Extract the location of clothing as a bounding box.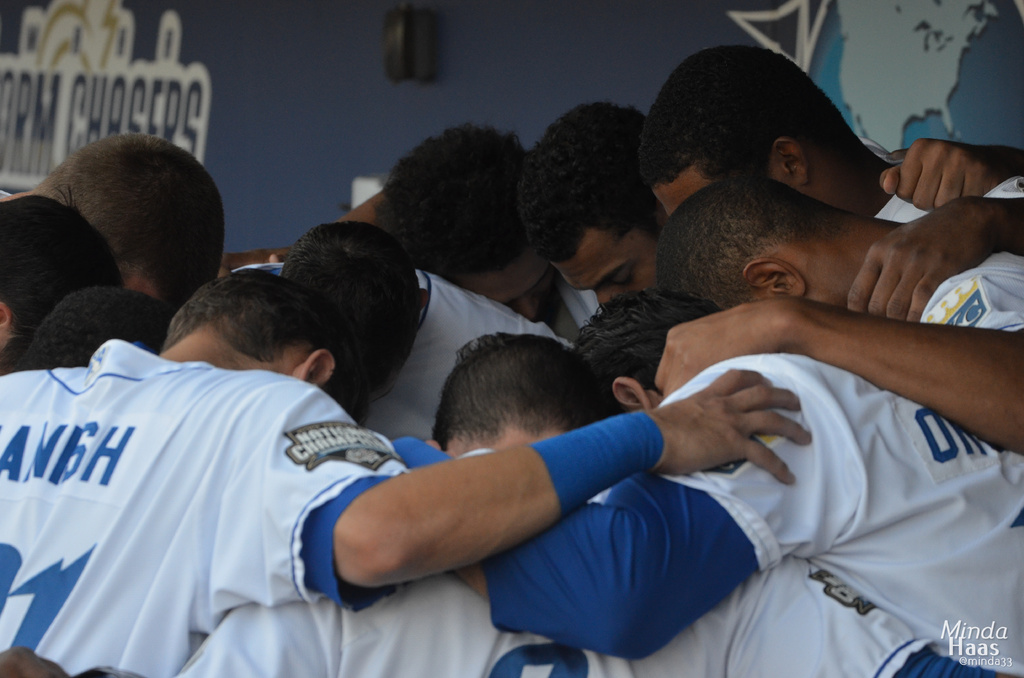
(left=490, top=247, right=1023, bottom=675).
